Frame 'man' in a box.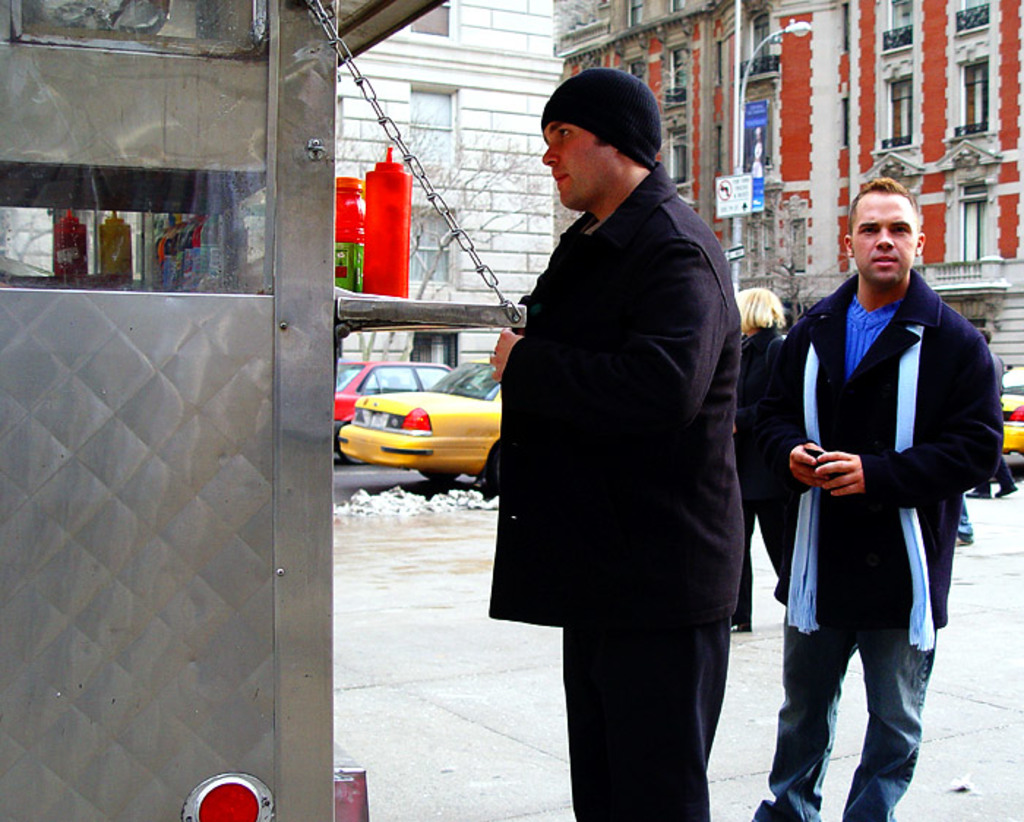
{"x1": 768, "y1": 193, "x2": 980, "y2": 784}.
